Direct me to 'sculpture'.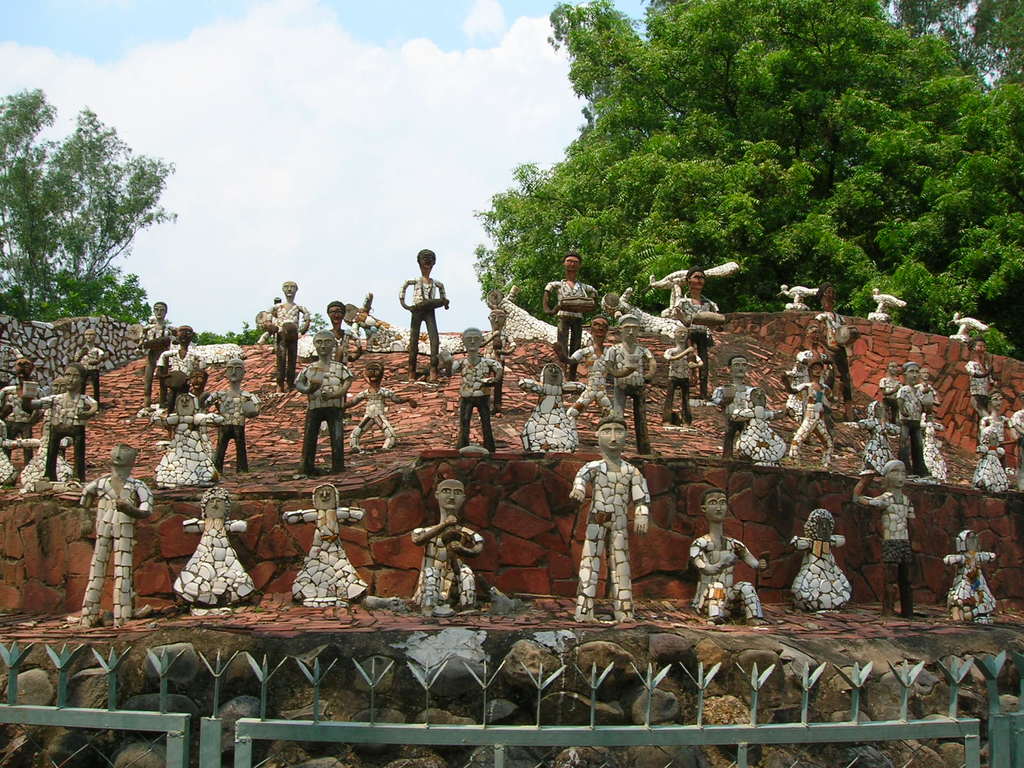
Direction: 778:362:840:470.
